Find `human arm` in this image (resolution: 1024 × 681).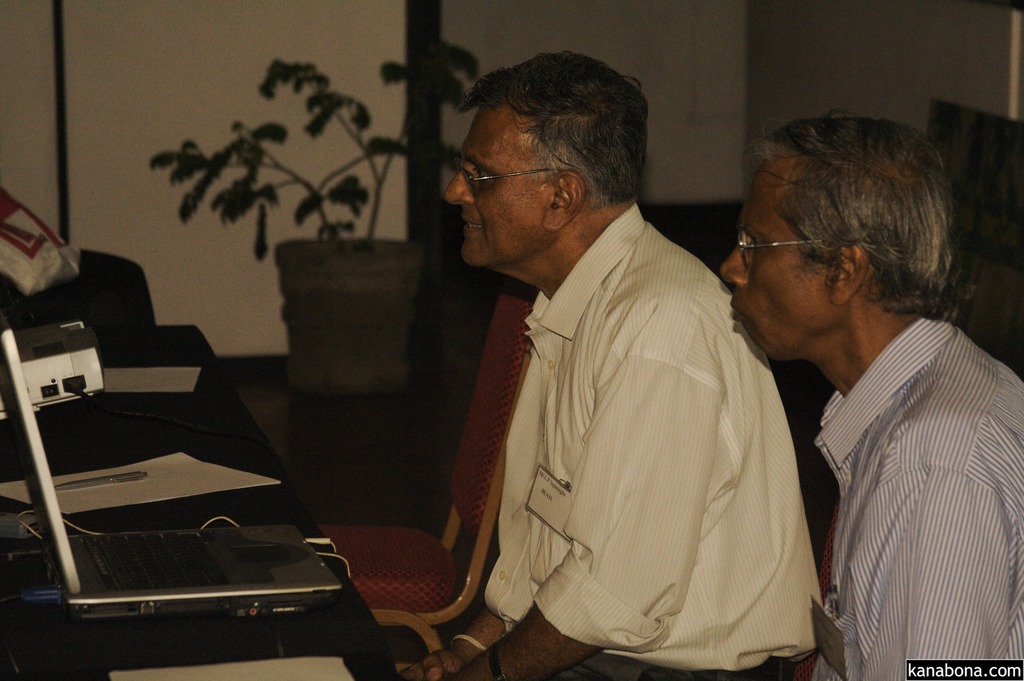
[379, 596, 550, 679].
